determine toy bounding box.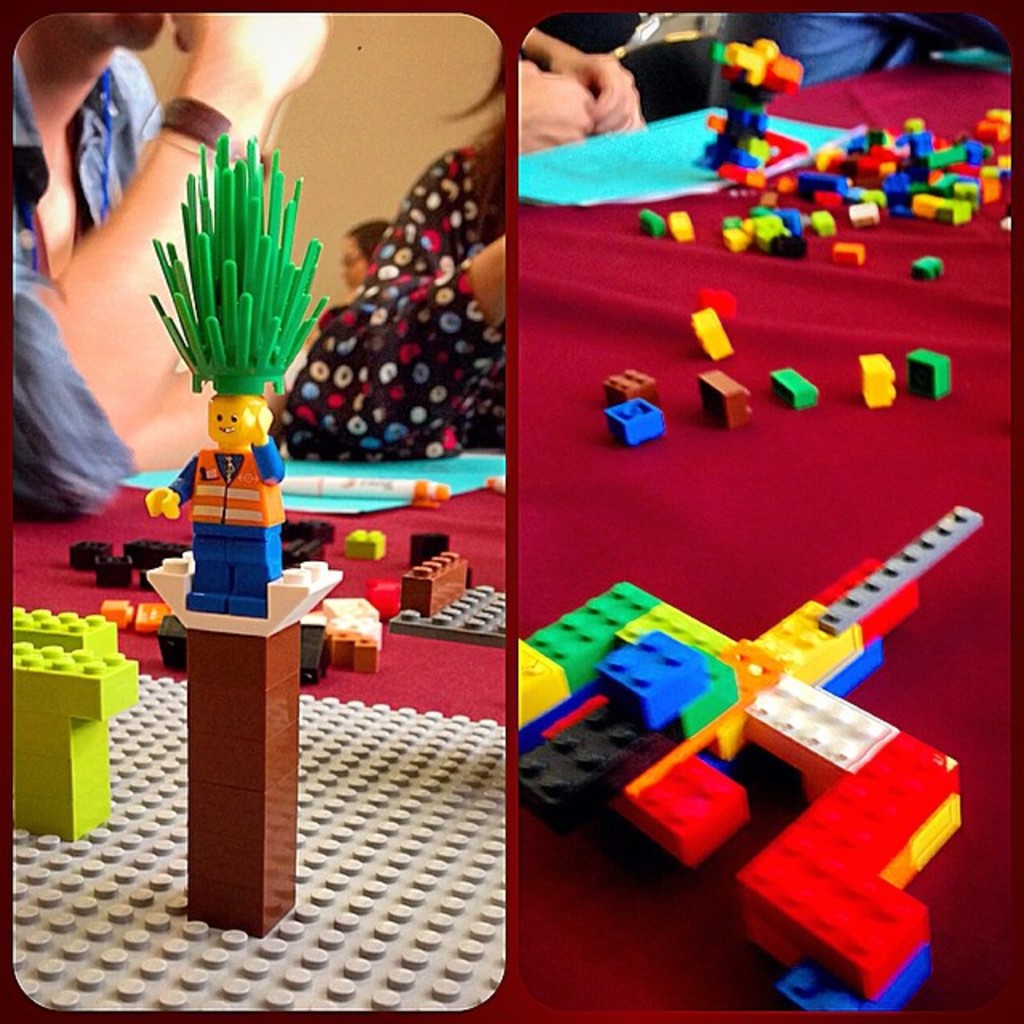
Determined: (x1=909, y1=250, x2=944, y2=277).
